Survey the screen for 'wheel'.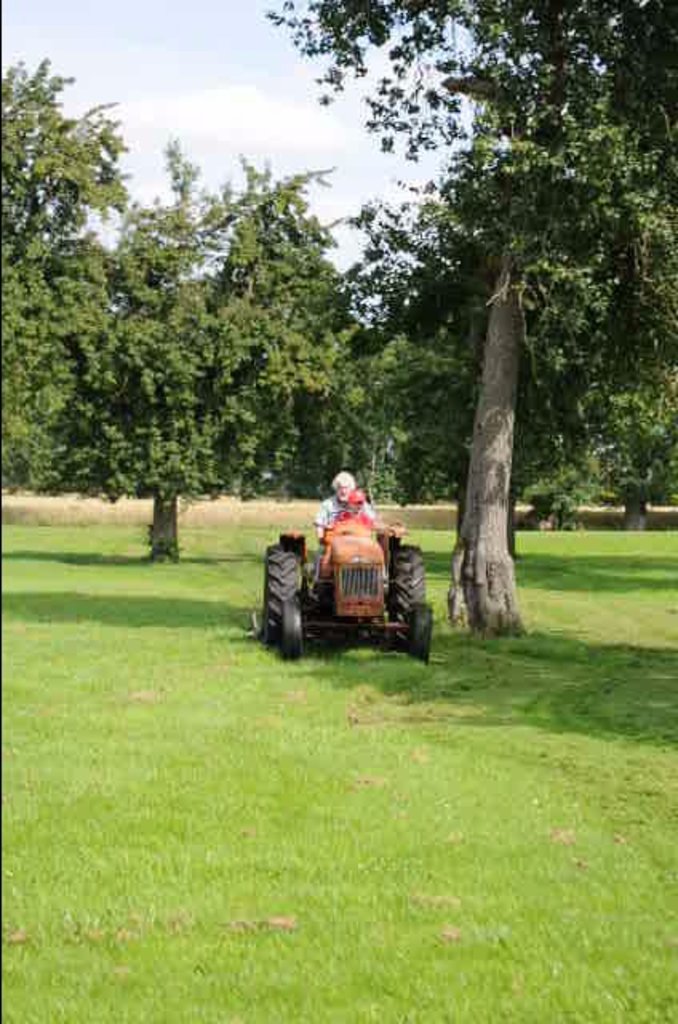
Survey found: bbox=[278, 608, 304, 659].
